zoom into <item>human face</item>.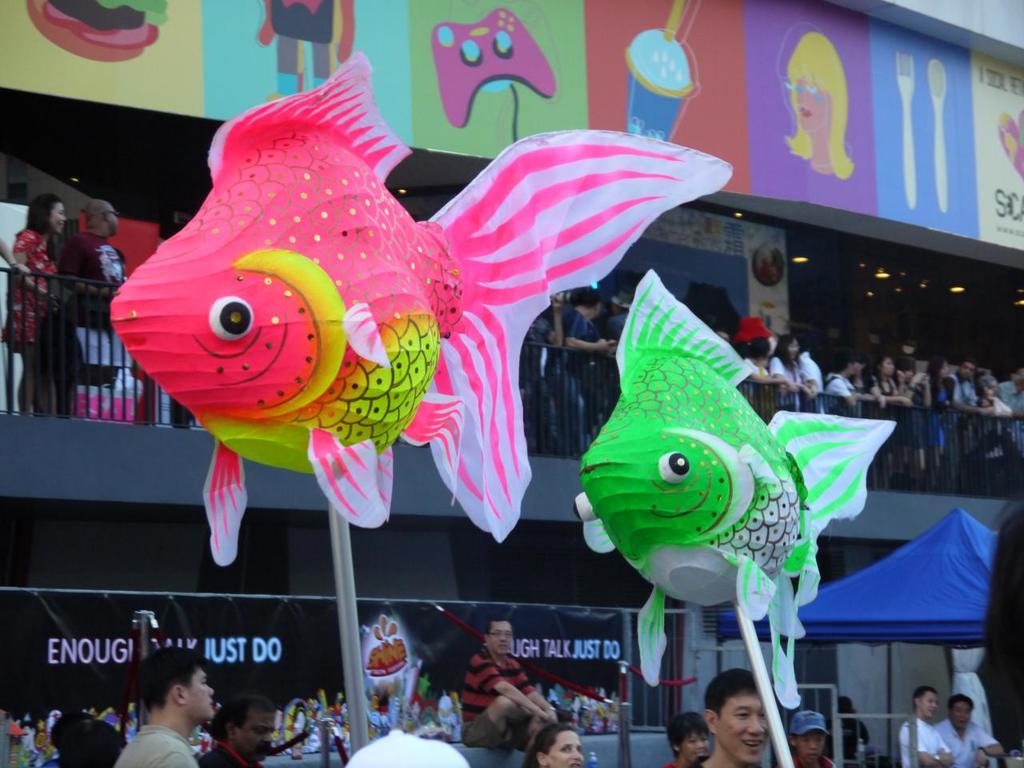
Zoom target: 947 702 971 726.
